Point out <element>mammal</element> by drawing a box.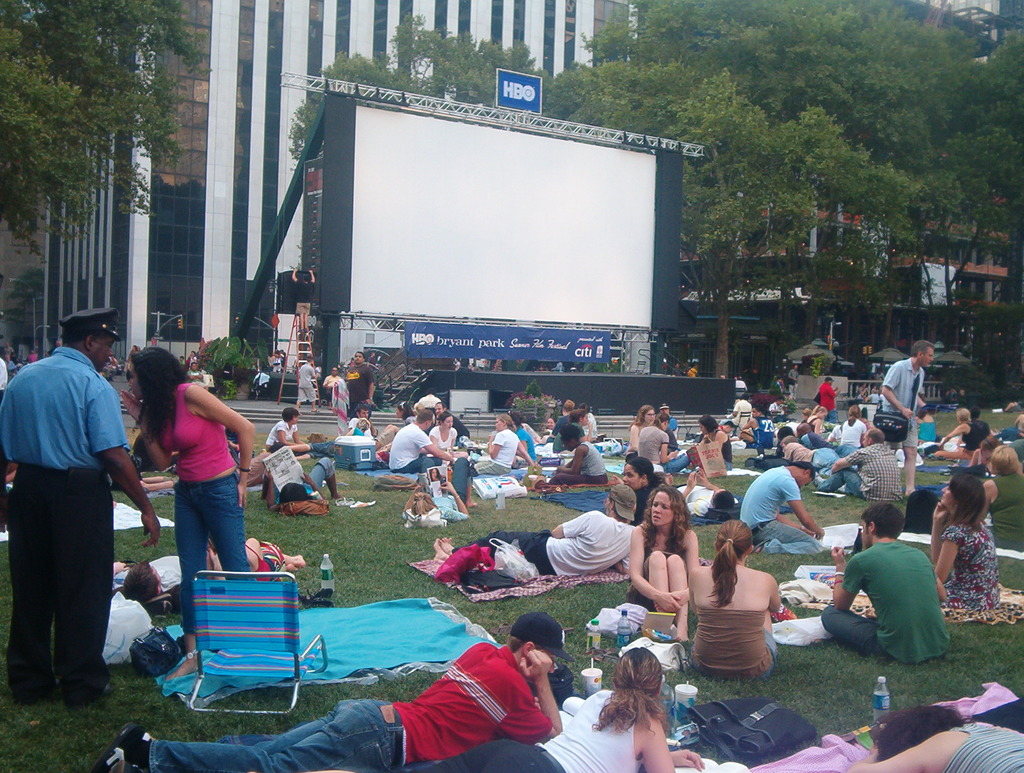
<bbox>870, 383, 879, 391</bbox>.
